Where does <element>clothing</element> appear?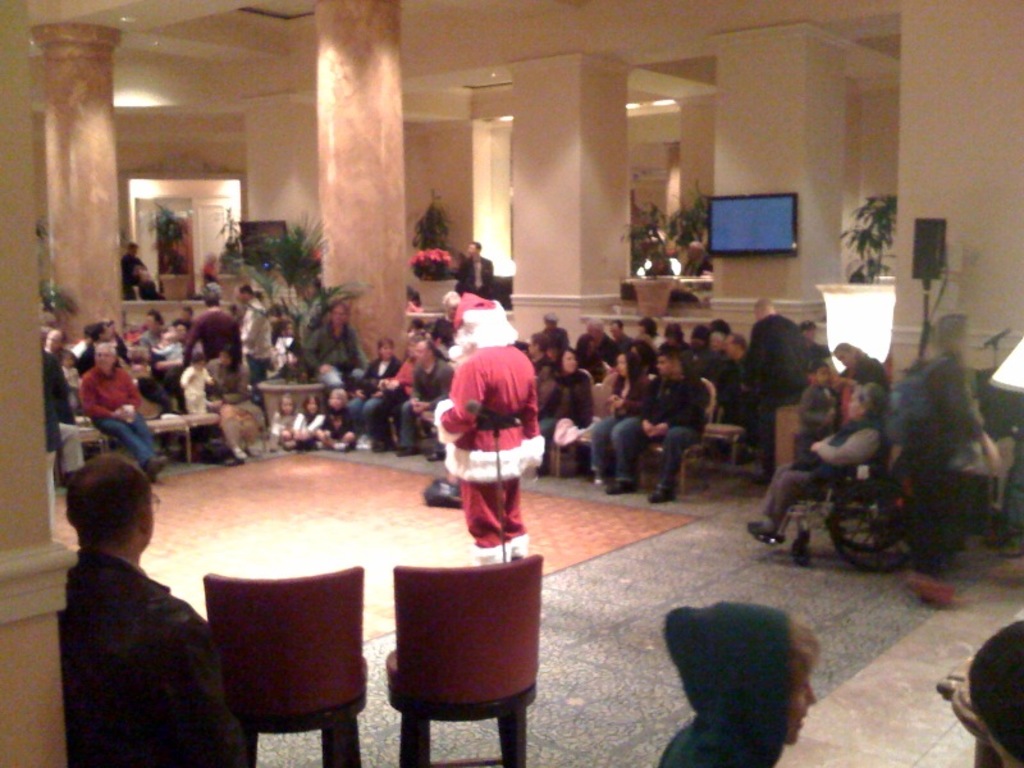
Appears at bbox=[184, 306, 243, 388].
